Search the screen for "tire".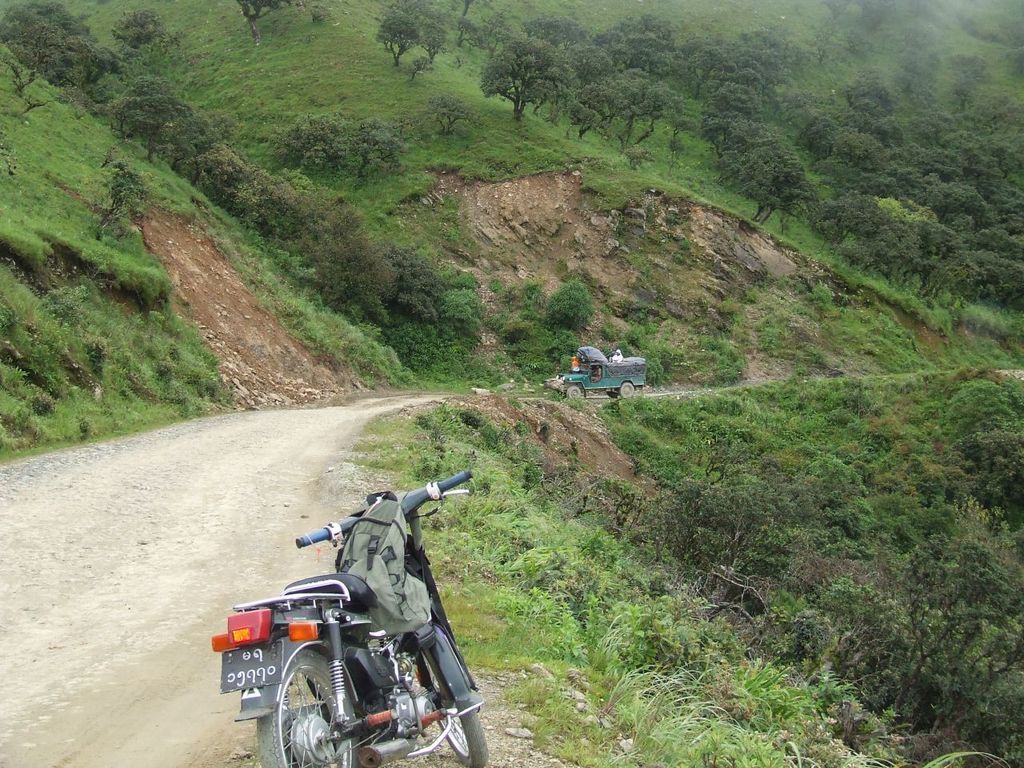
Found at 618 381 636 398.
